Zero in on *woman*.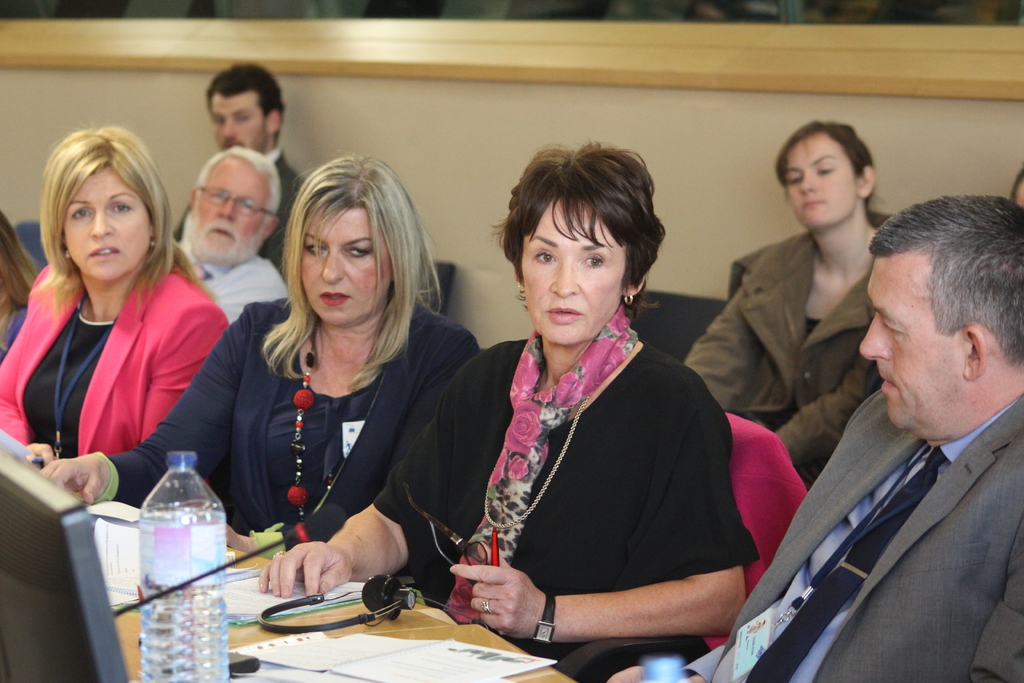
Zeroed in: {"x1": 42, "y1": 151, "x2": 483, "y2": 556}.
